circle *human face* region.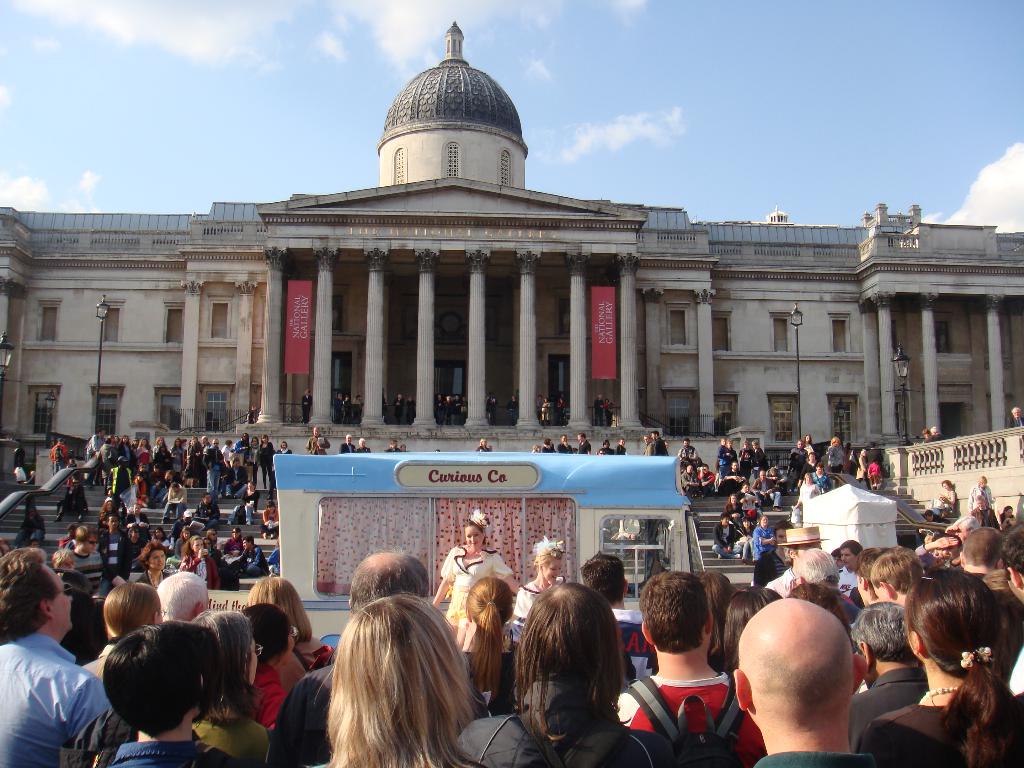
Region: <box>548,443,552,445</box>.
